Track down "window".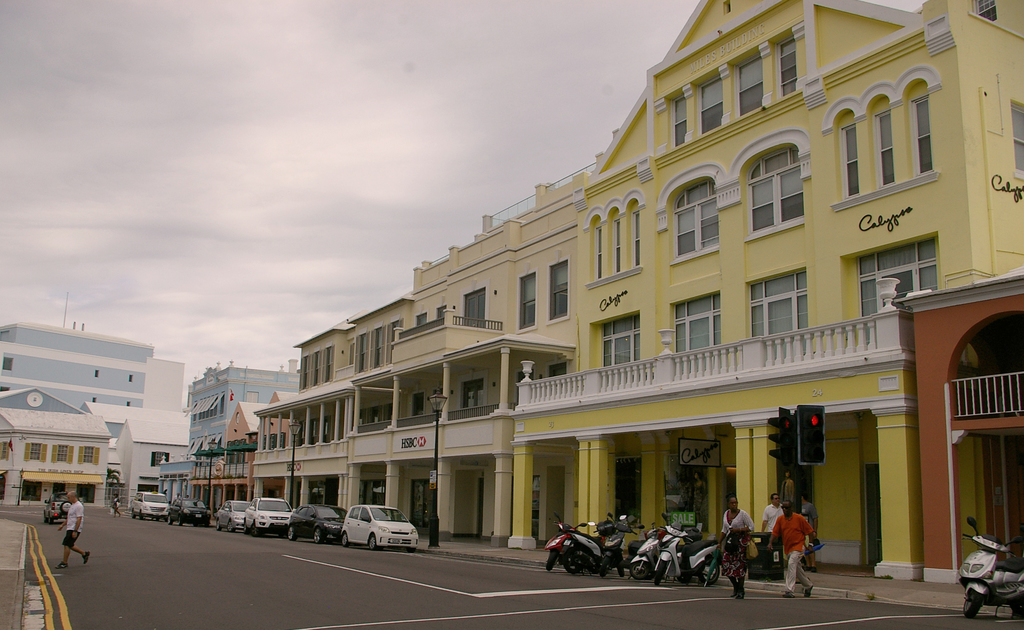
Tracked to x1=913, y1=95, x2=932, y2=172.
